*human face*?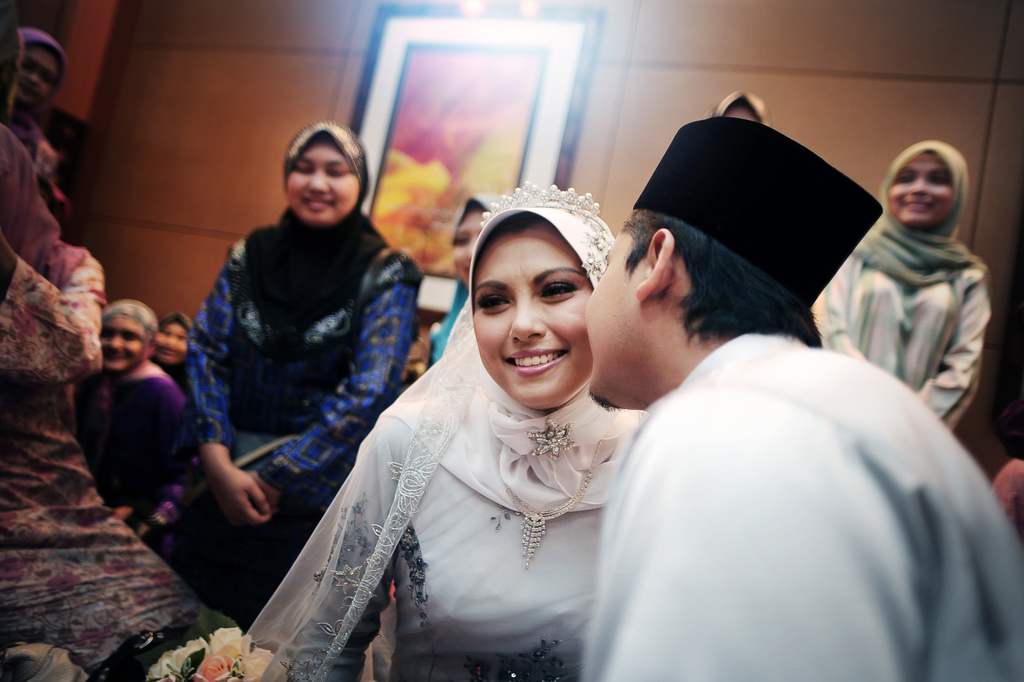
<bbox>450, 208, 480, 277</bbox>
